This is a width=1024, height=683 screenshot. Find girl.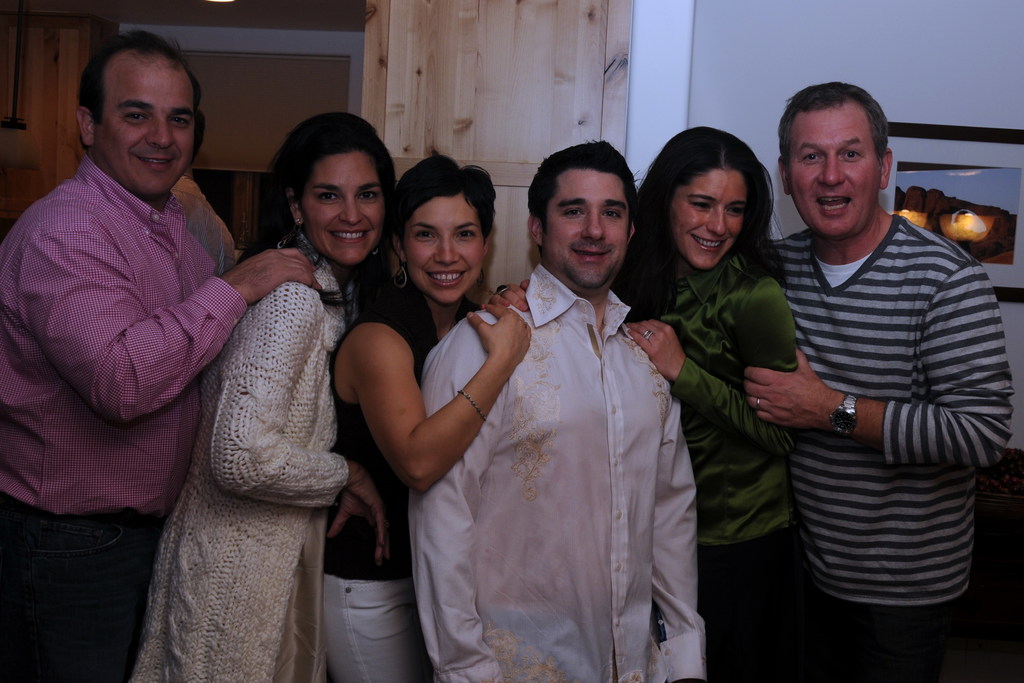
Bounding box: <region>124, 112, 403, 682</region>.
